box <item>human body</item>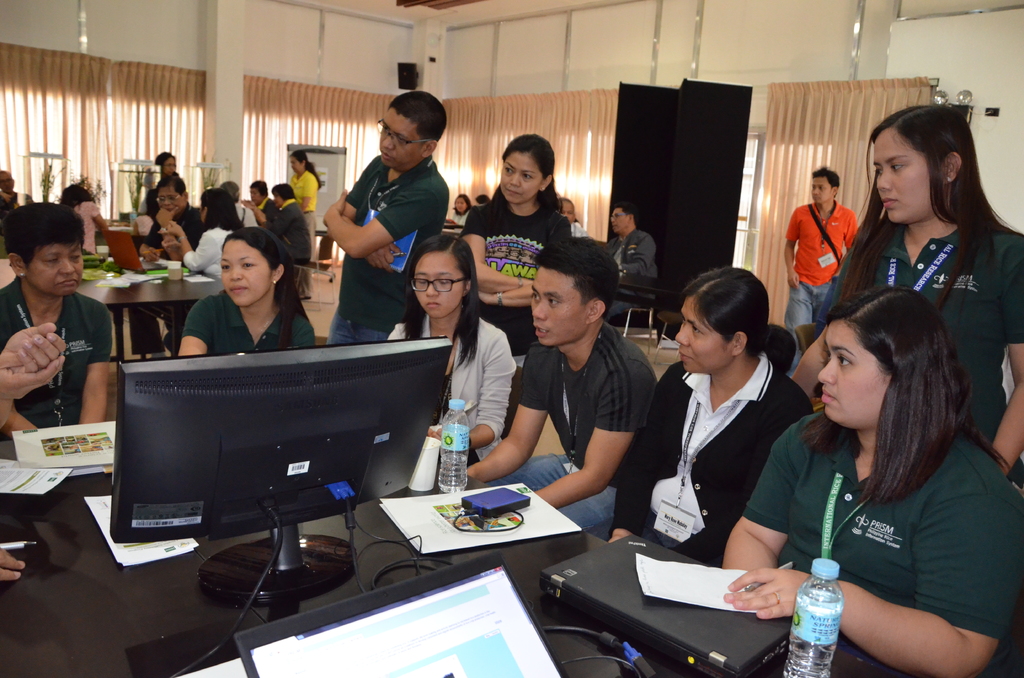
region(786, 167, 863, 346)
